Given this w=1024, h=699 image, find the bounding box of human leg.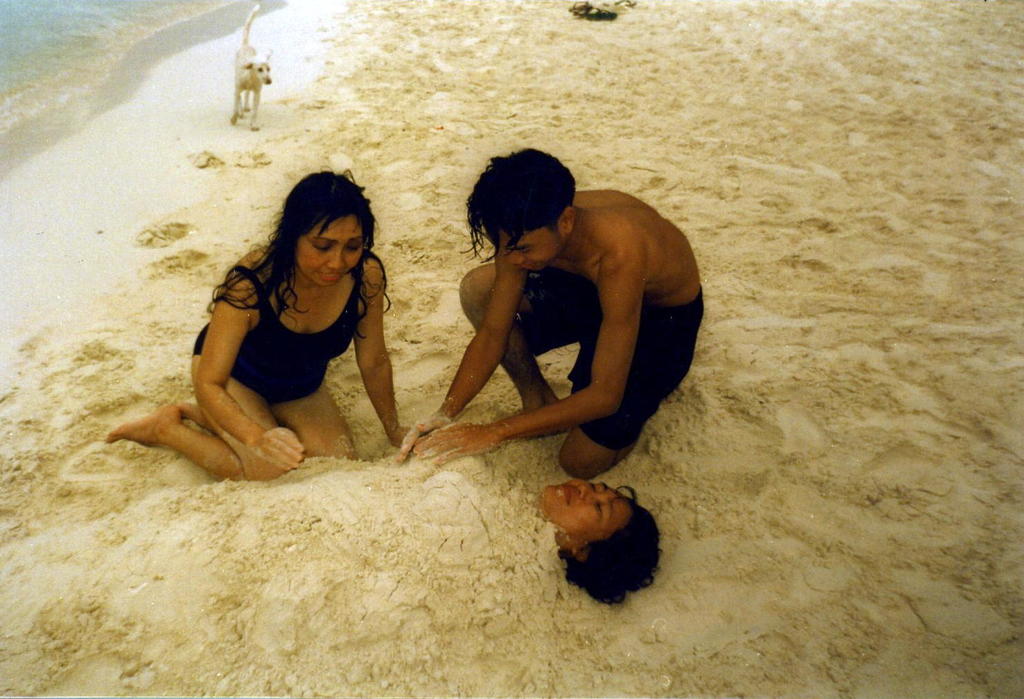
bbox=(459, 261, 596, 403).
